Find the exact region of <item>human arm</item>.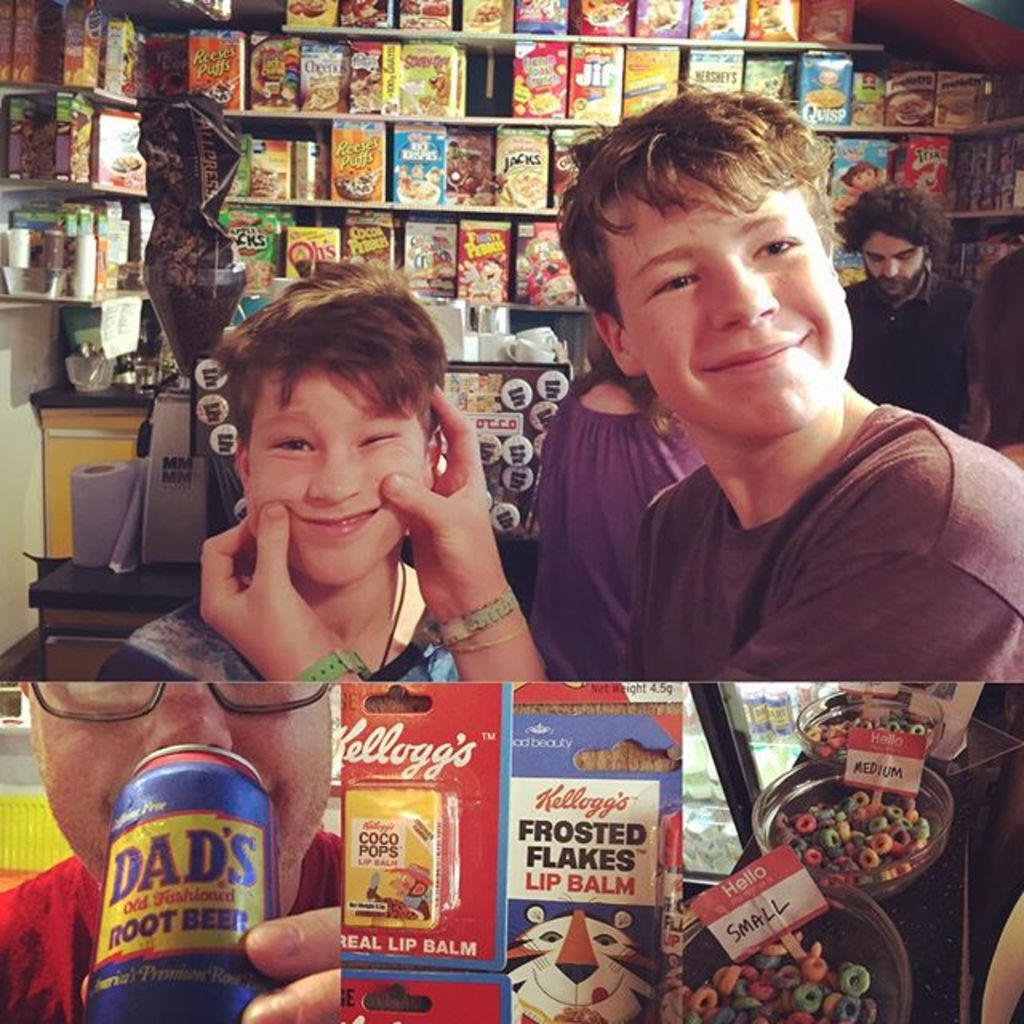
Exact region: <region>379, 394, 520, 720</region>.
